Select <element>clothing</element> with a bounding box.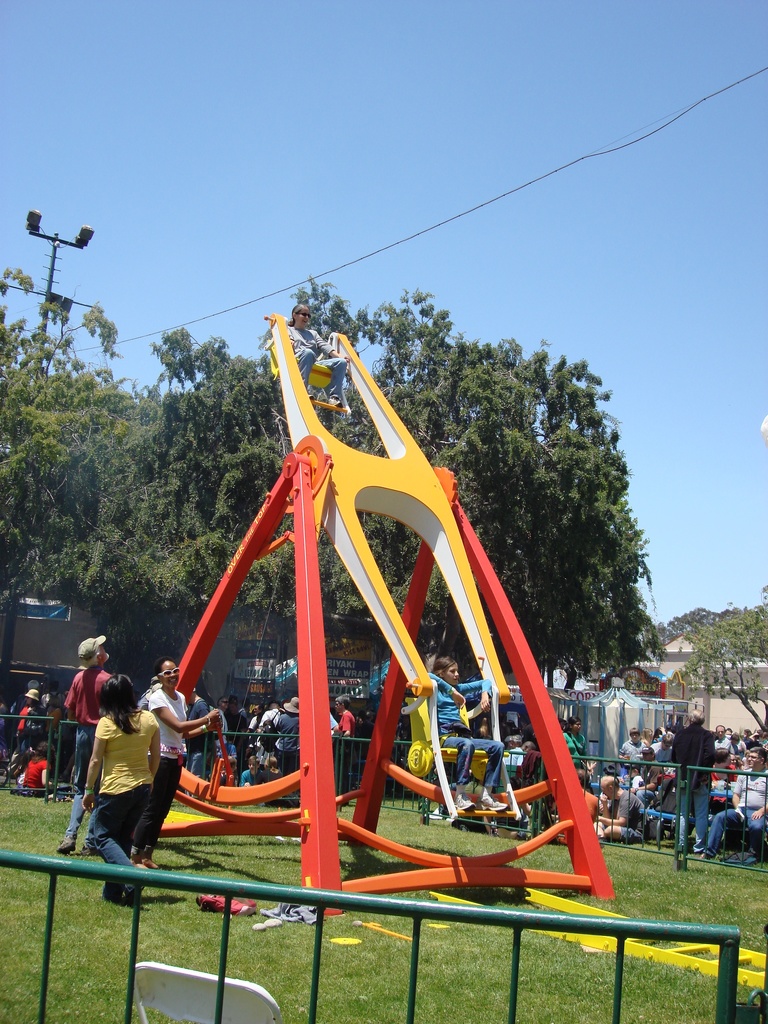
bbox(331, 707, 355, 732).
